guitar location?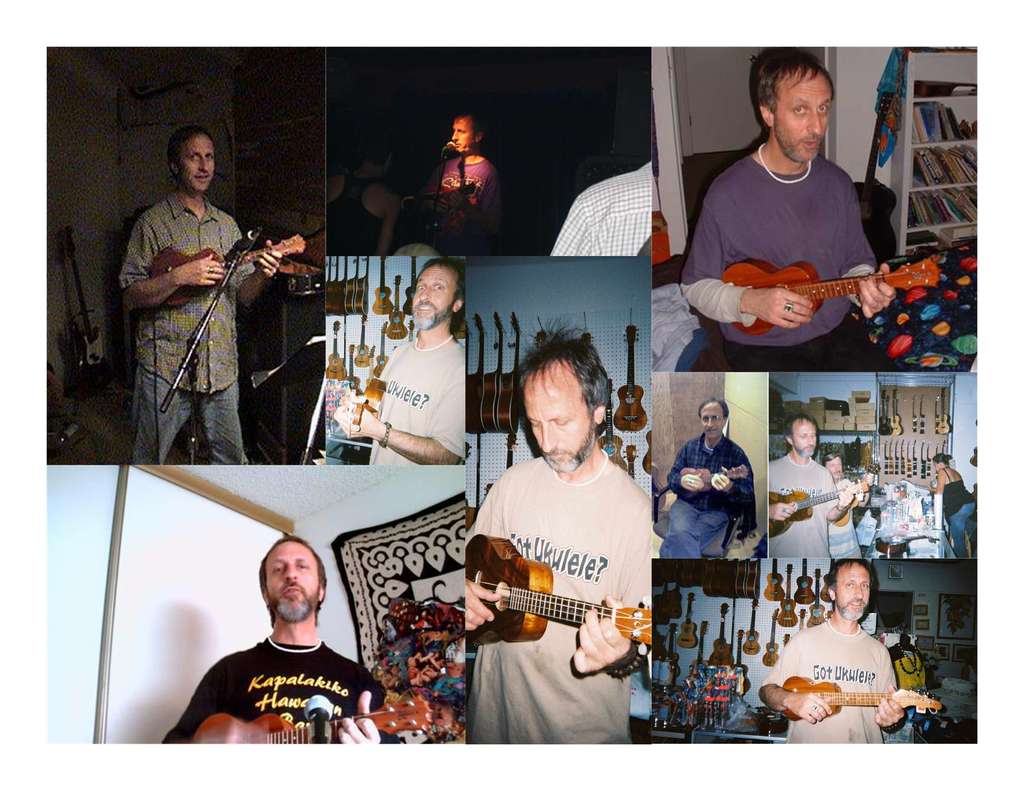
819:561:831:602
